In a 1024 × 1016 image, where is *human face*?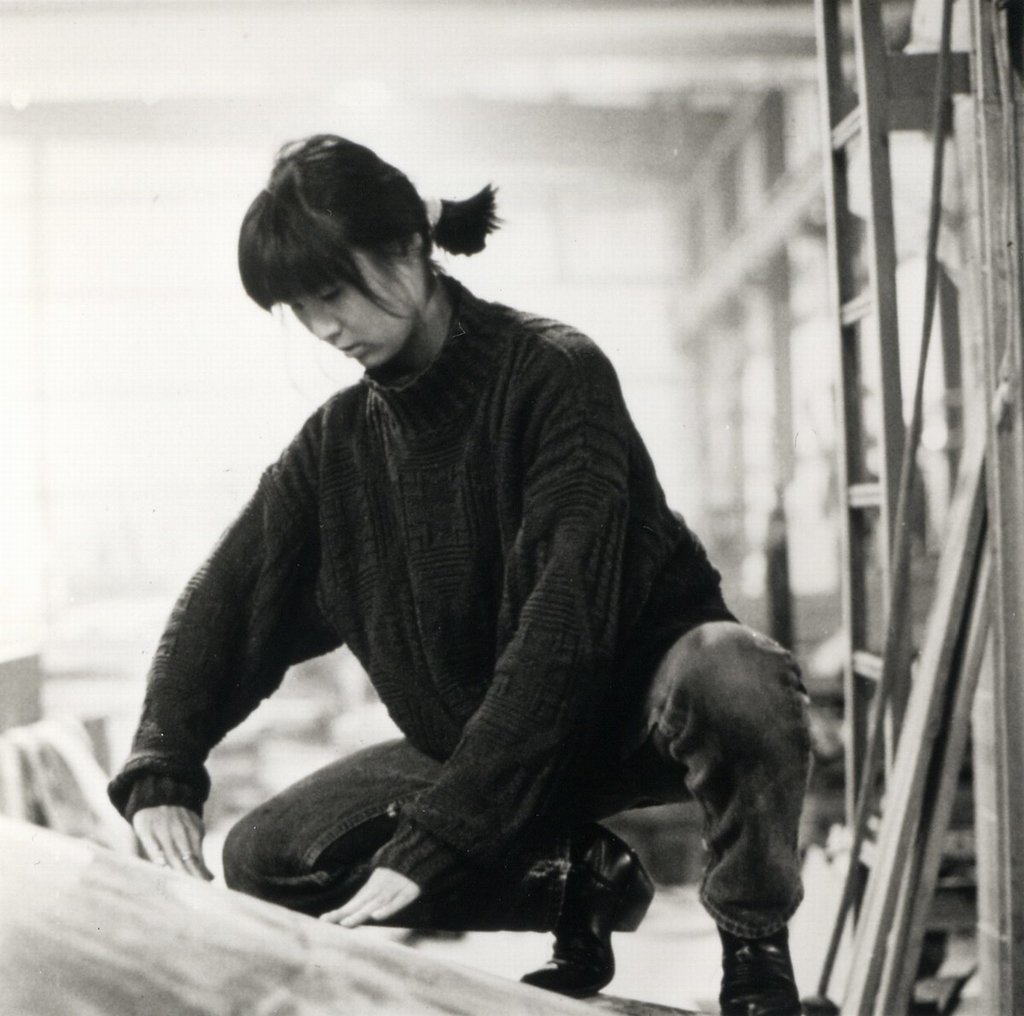
detection(288, 252, 426, 368).
